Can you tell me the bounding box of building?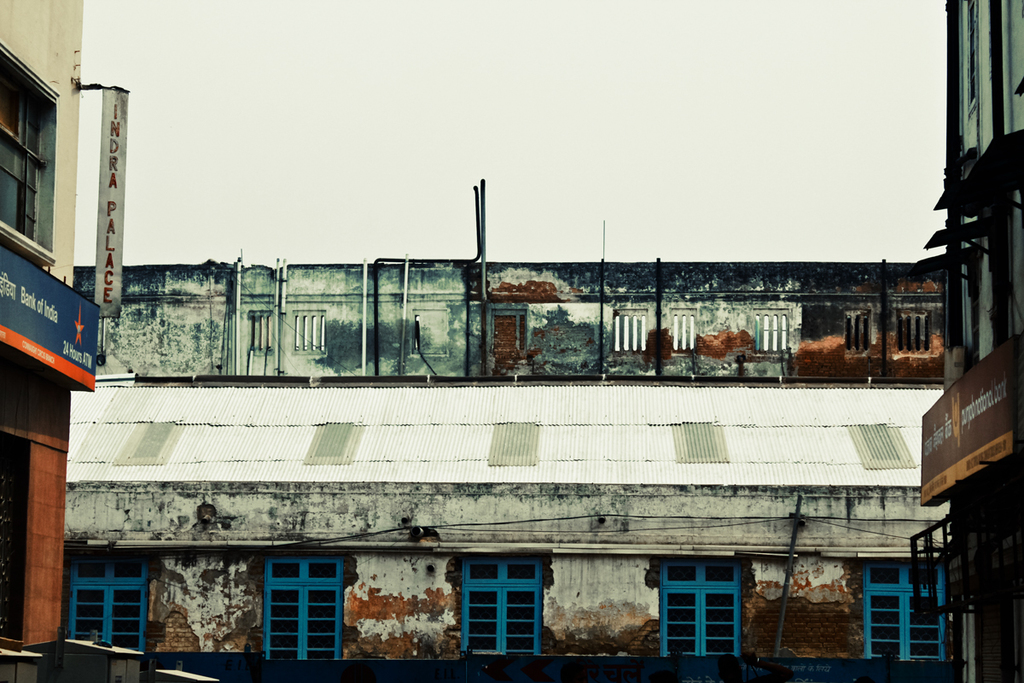
crop(0, 0, 108, 682).
